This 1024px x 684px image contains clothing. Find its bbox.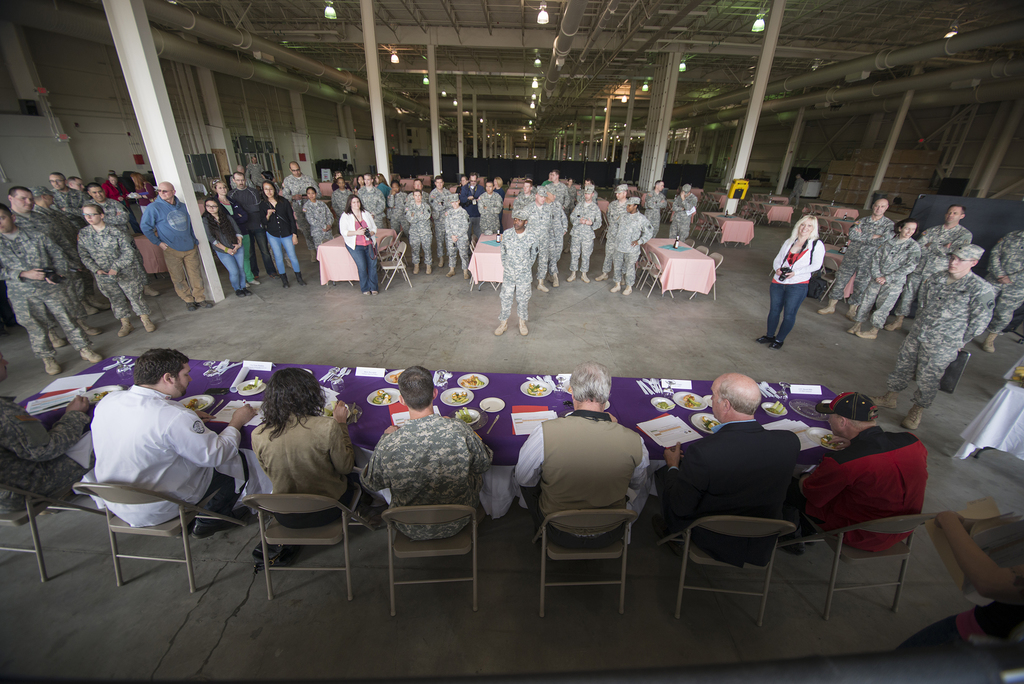
<box>95,391,239,530</box>.
